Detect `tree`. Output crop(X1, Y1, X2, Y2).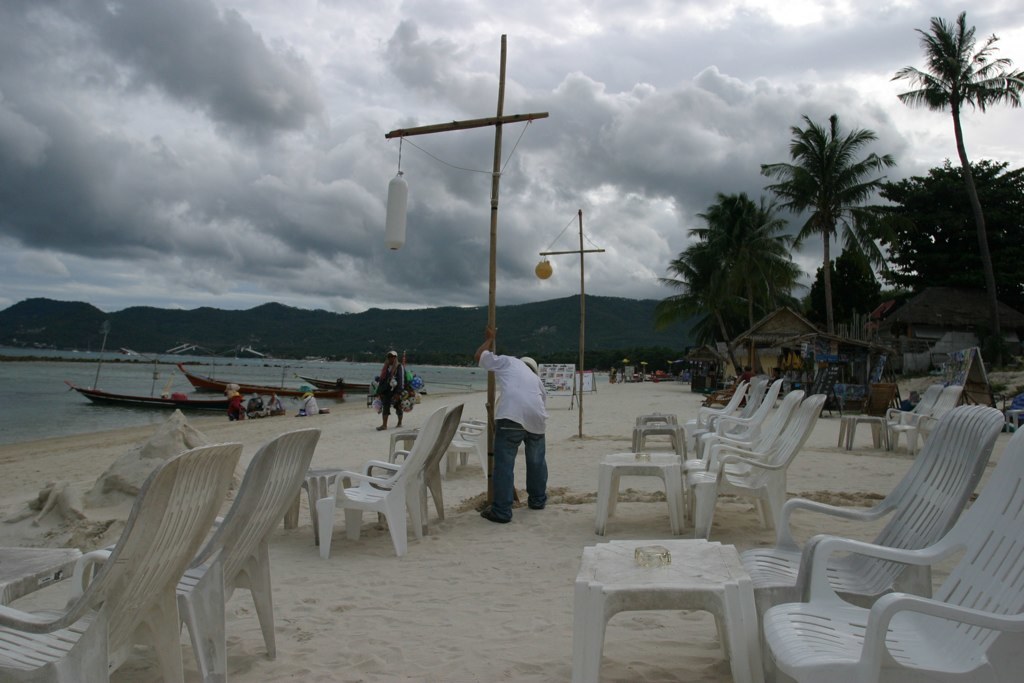
crop(885, 11, 1023, 361).
